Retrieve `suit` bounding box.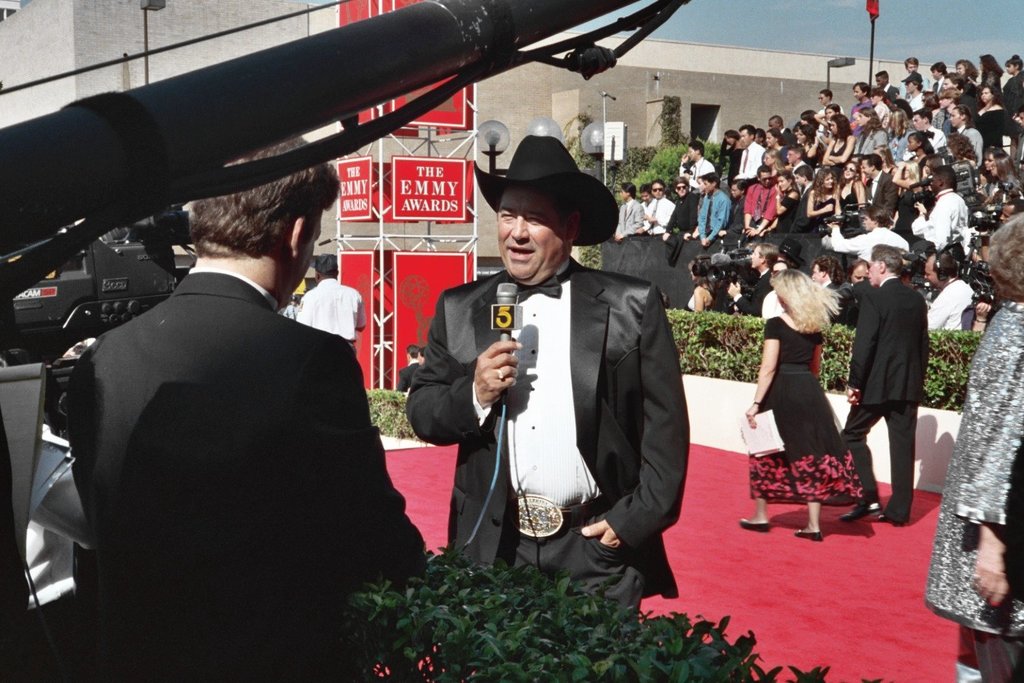
Bounding box: left=933, top=72, right=945, bottom=94.
